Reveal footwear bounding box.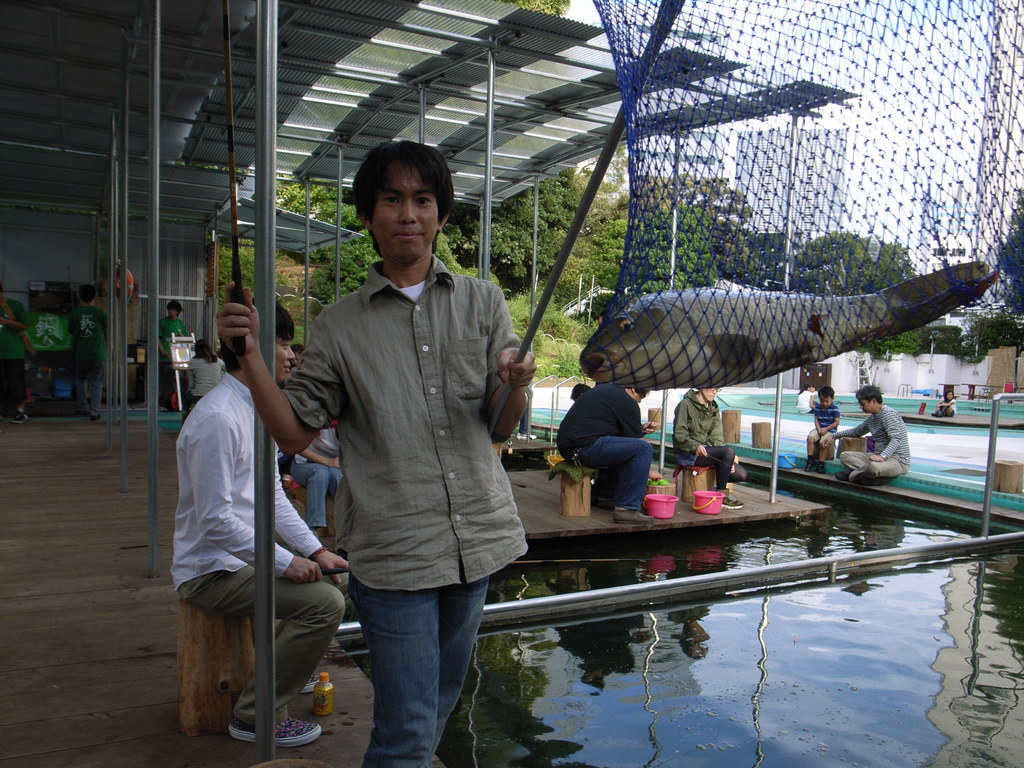
Revealed: x1=716, y1=490, x2=745, y2=511.
